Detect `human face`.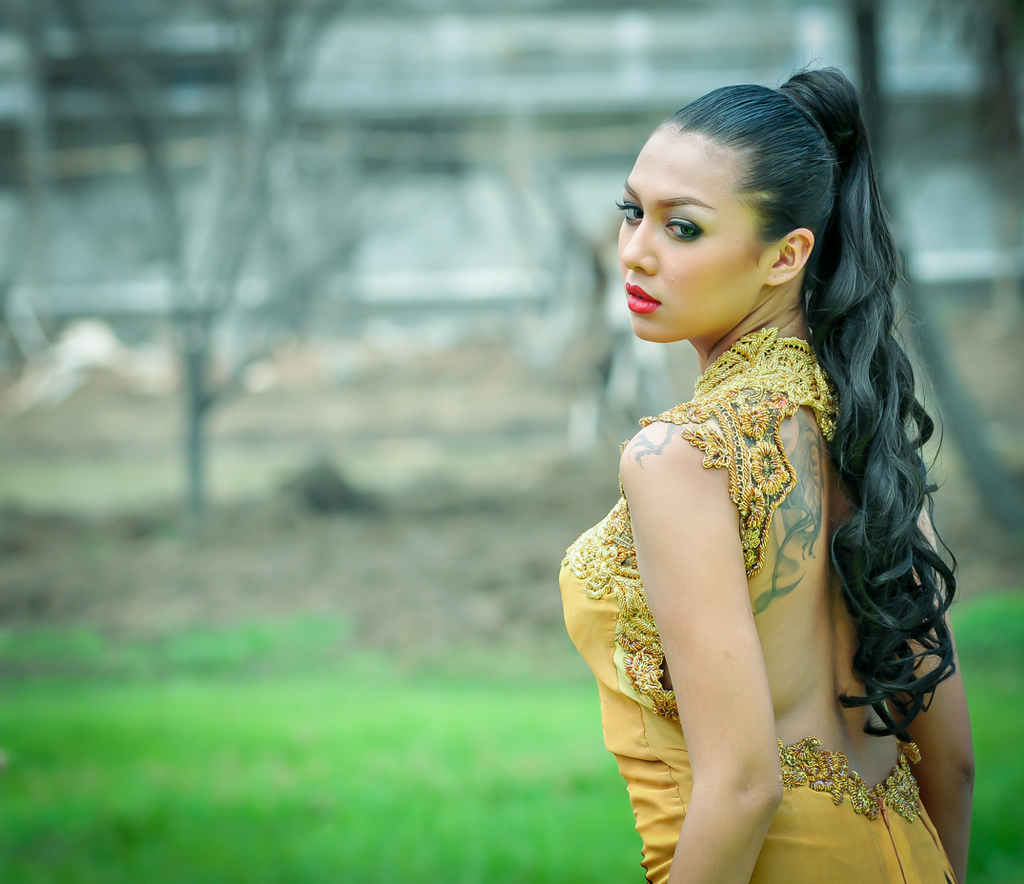
Detected at (618, 132, 754, 346).
